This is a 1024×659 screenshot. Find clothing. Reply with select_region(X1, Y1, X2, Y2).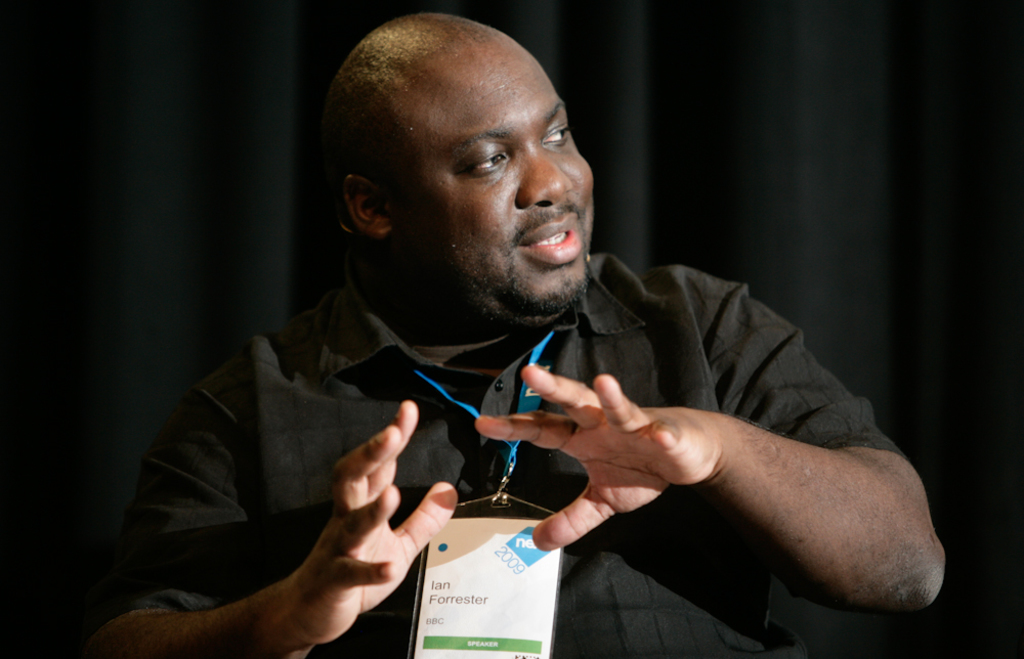
select_region(128, 253, 901, 658).
